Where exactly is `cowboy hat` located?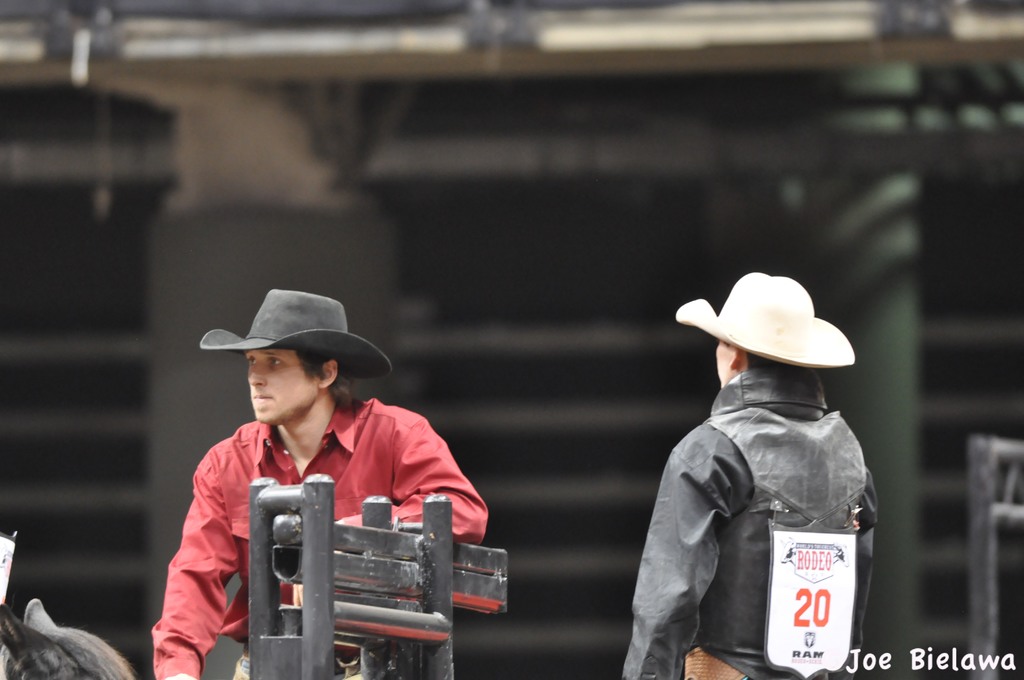
Its bounding box is <region>673, 275, 856, 365</region>.
